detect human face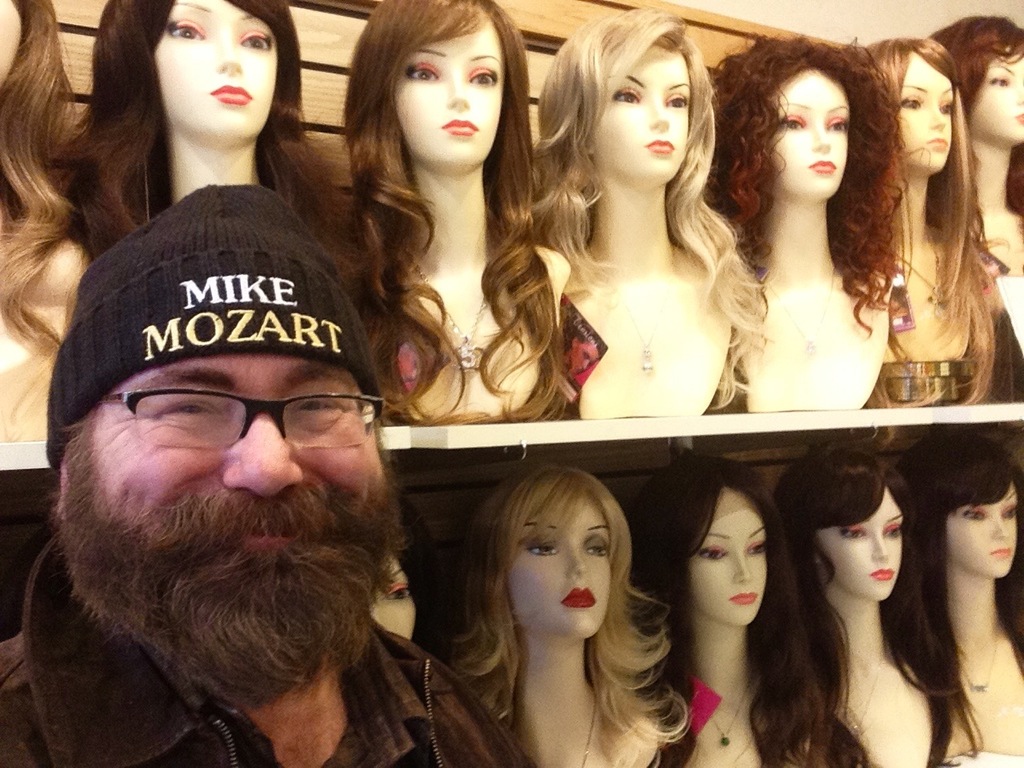
pyautogui.locateOnScreen(950, 482, 1018, 581)
